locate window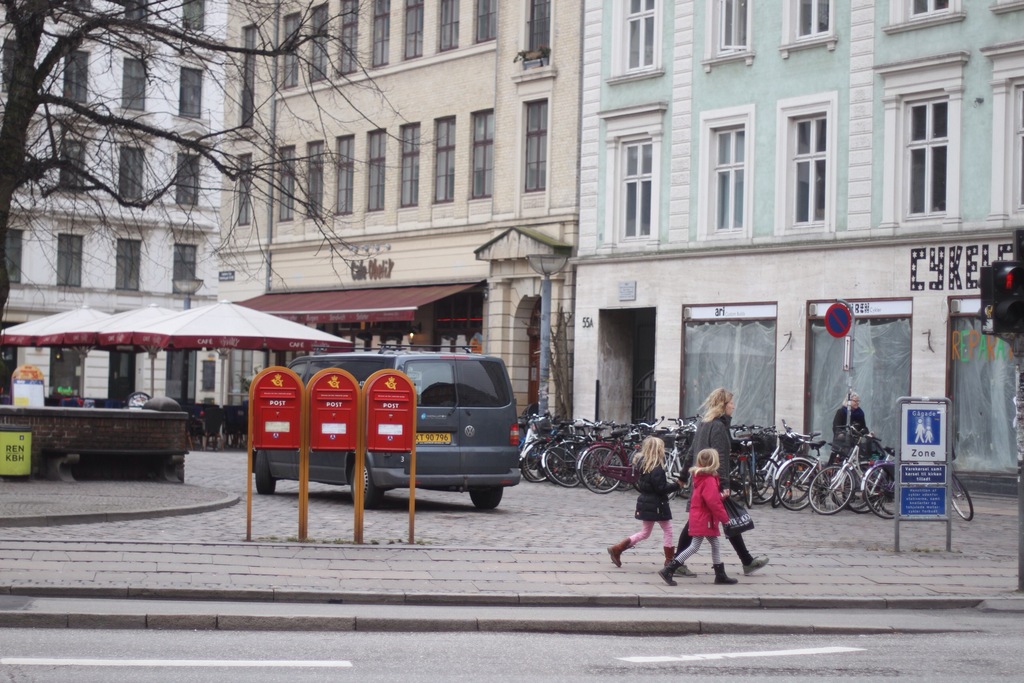
(x1=304, y1=0, x2=332, y2=89)
